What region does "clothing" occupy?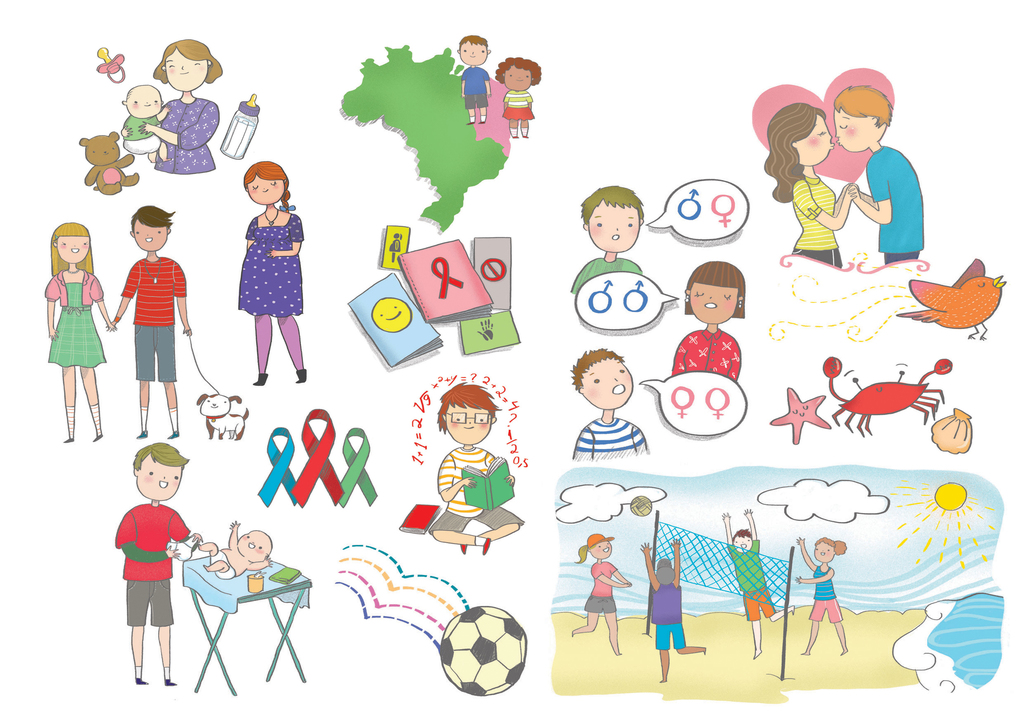
box(432, 440, 524, 531).
